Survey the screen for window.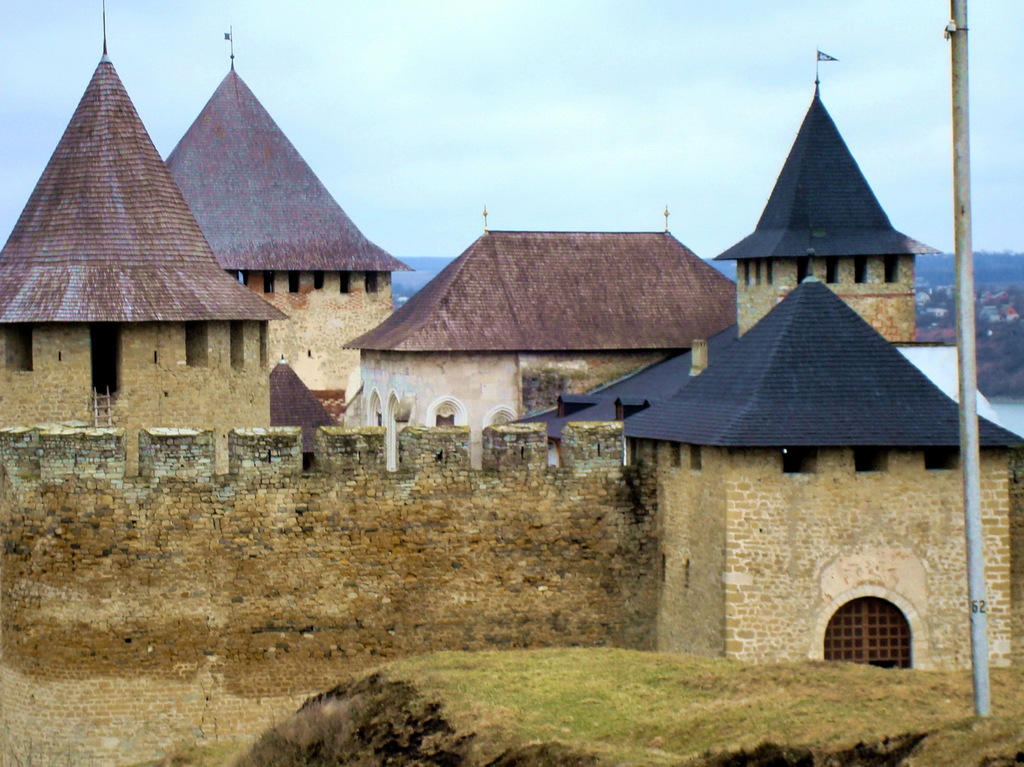
Survey found: (x1=262, y1=273, x2=274, y2=295).
